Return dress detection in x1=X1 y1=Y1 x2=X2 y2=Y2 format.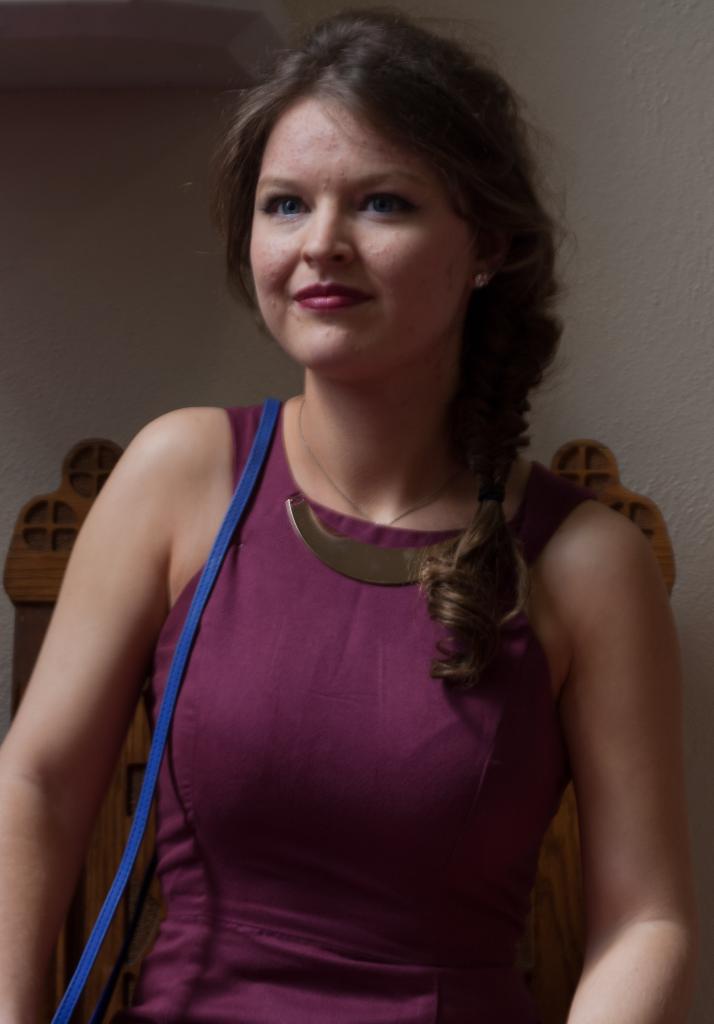
x1=125 y1=399 x2=591 y2=1023.
